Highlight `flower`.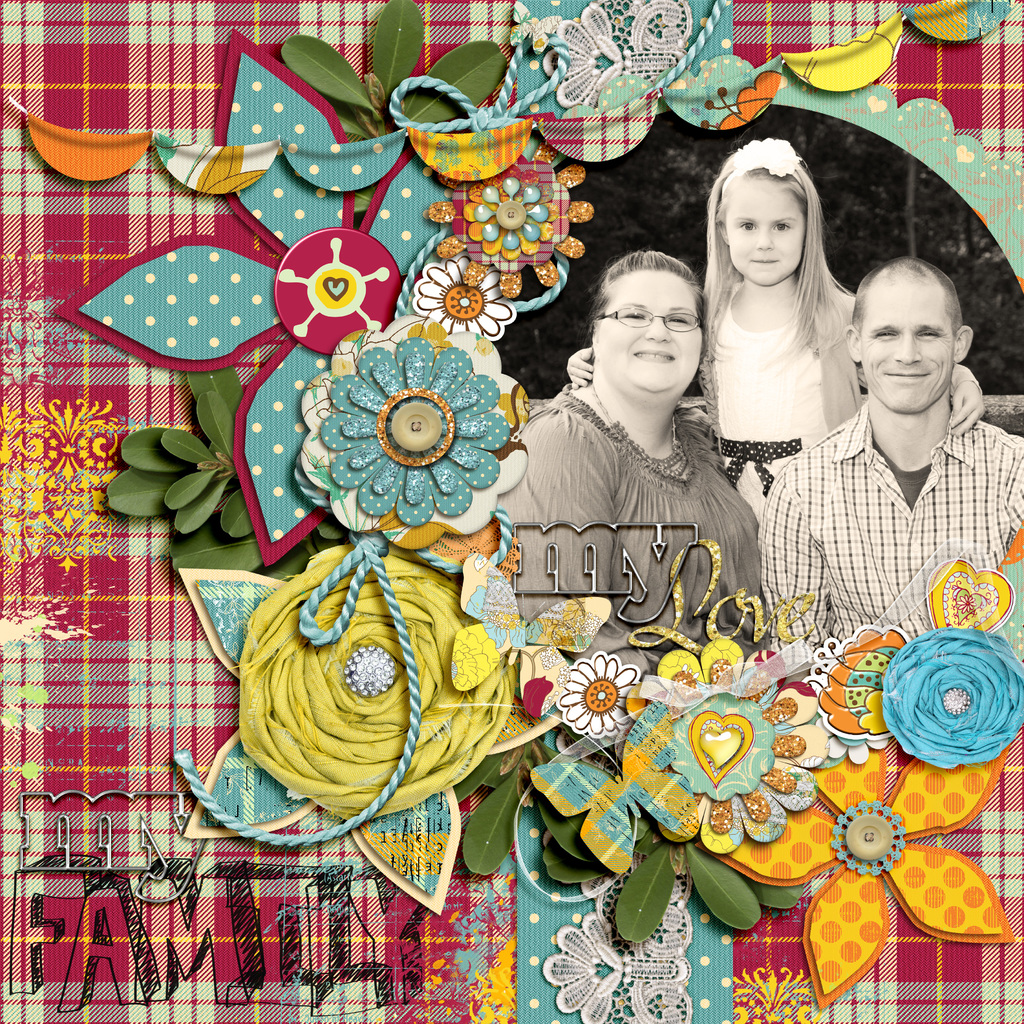
Highlighted region: {"x1": 183, "y1": 1, "x2": 1023, "y2": 882}.
